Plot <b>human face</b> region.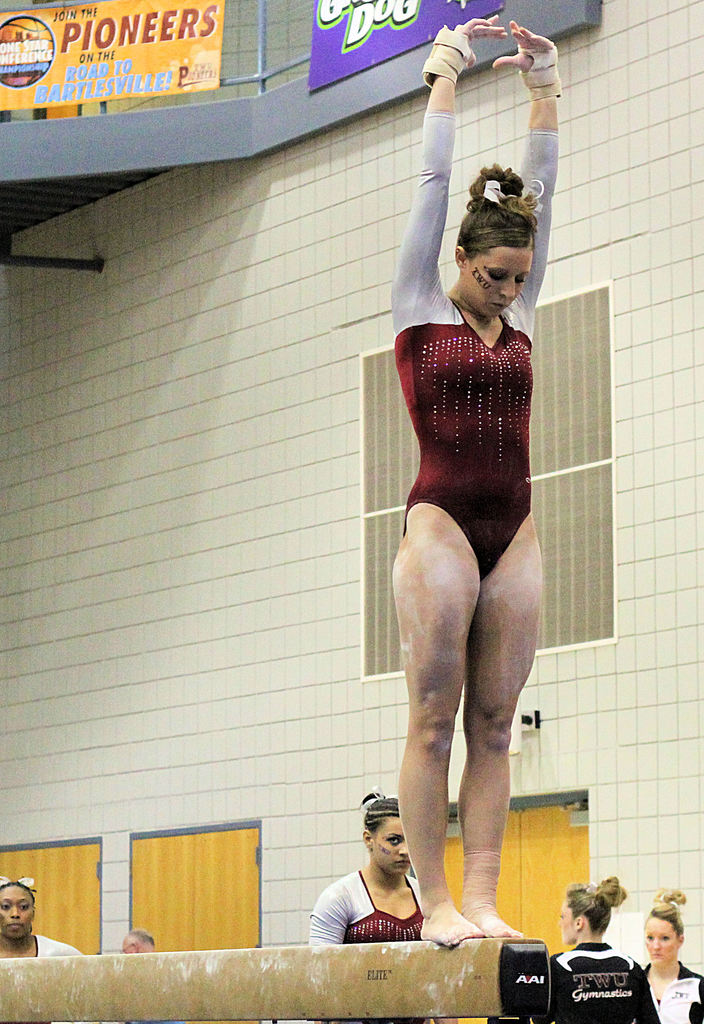
Plotted at [557,900,578,945].
